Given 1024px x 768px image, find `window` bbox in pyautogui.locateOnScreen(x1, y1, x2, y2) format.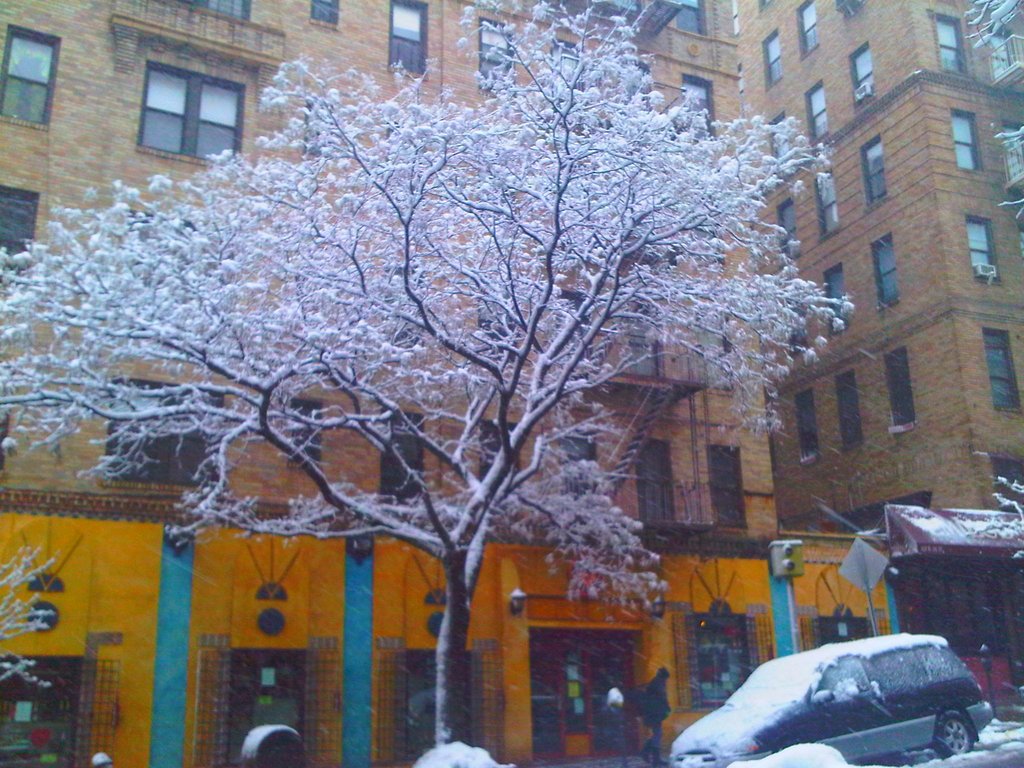
pyautogui.locateOnScreen(950, 111, 981, 170).
